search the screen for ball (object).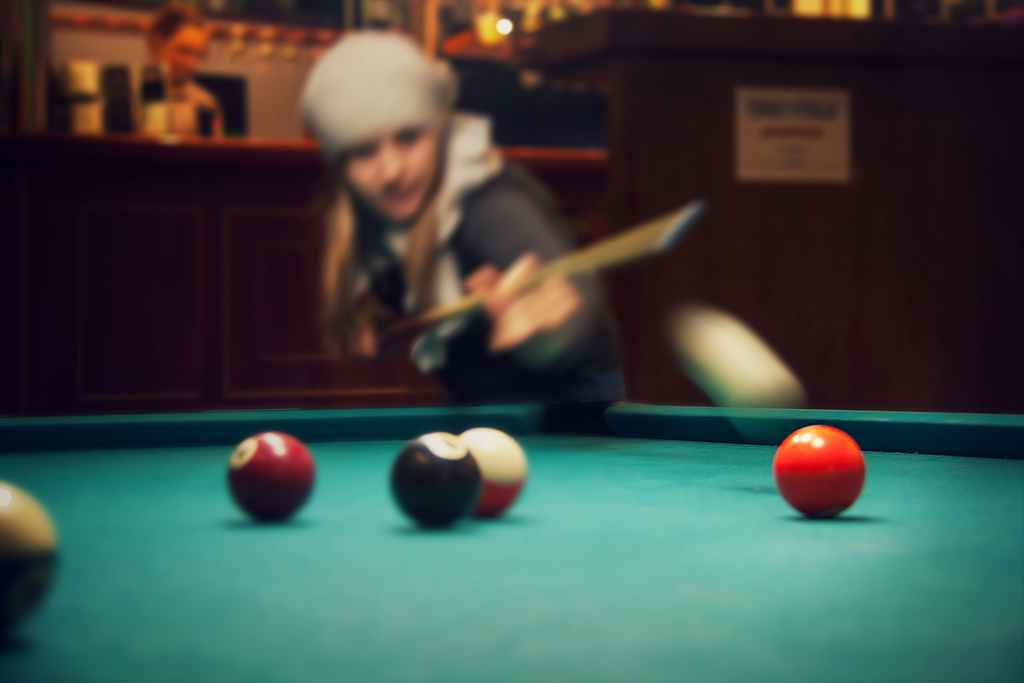
Found at {"left": 391, "top": 431, "right": 479, "bottom": 529}.
